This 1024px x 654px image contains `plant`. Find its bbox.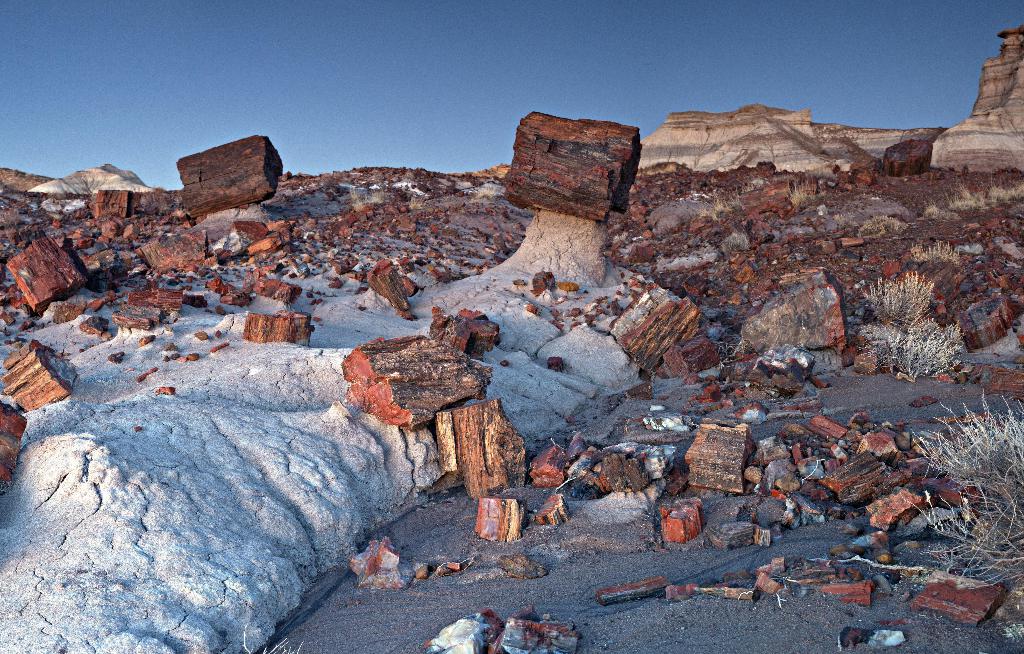
rect(858, 317, 963, 385).
